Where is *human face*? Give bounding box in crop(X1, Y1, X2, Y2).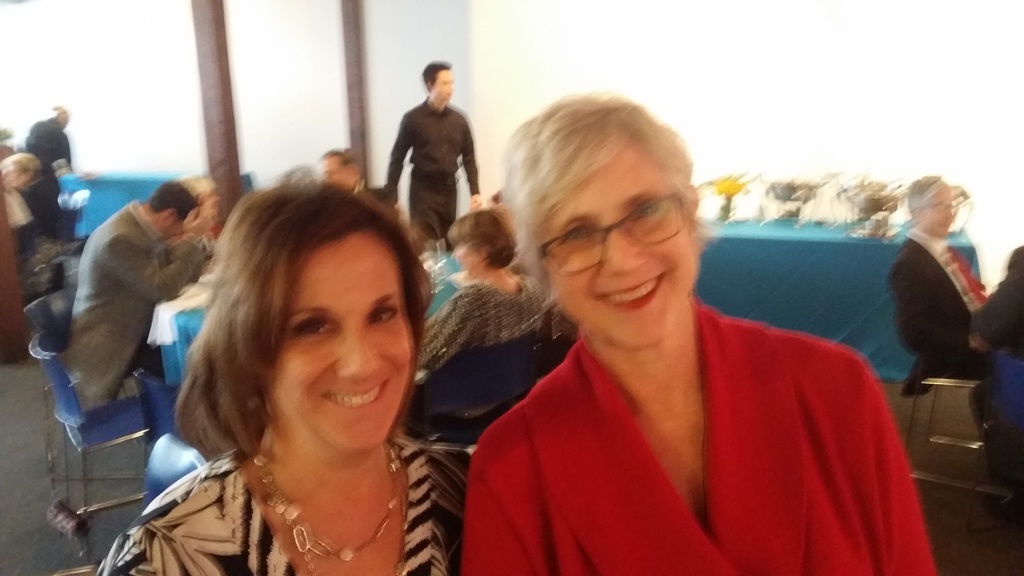
crop(545, 148, 700, 351).
